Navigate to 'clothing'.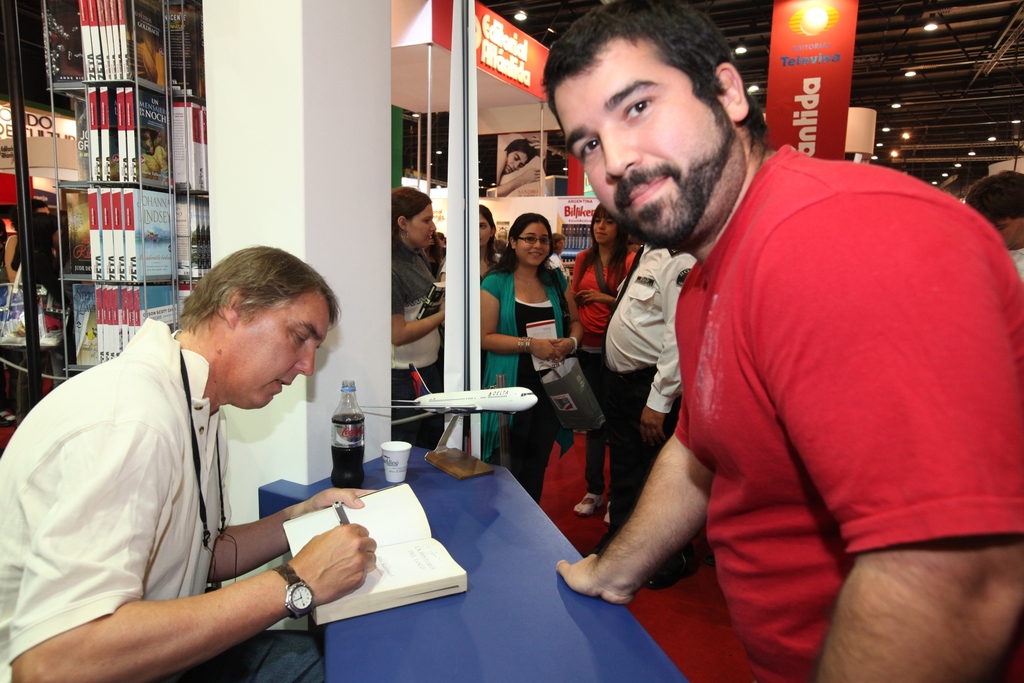
Navigation target: 624:137:993:631.
